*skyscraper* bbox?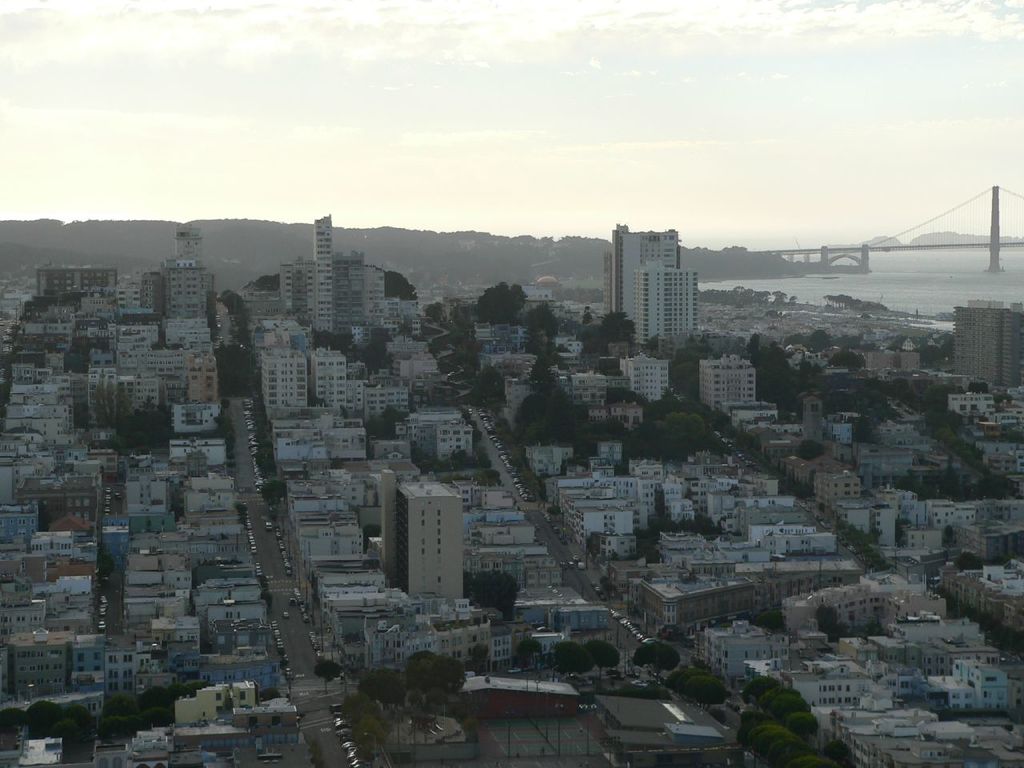
region(315, 219, 331, 332)
